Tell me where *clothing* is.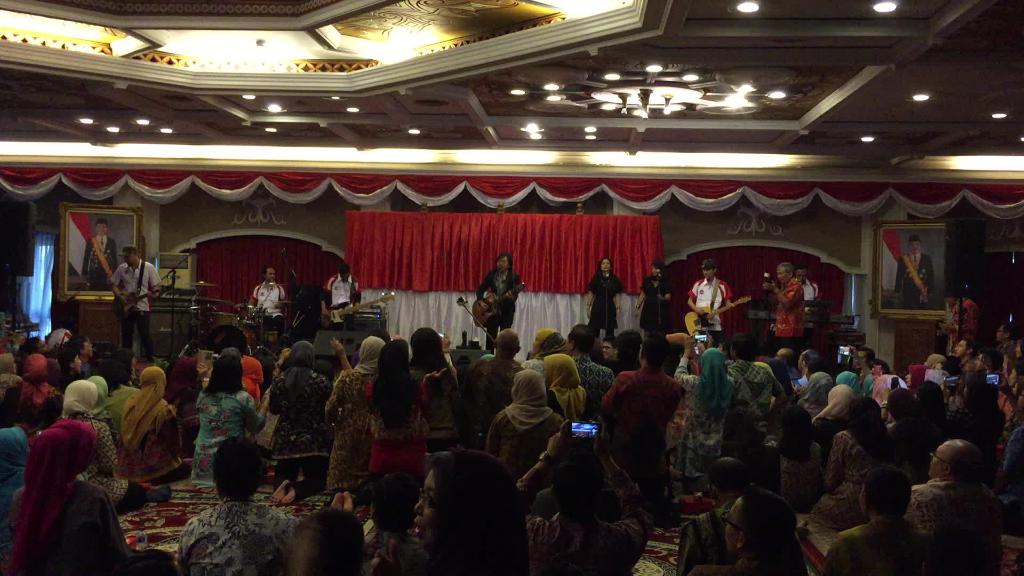
*clothing* is at pyautogui.locateOnScreen(79, 236, 118, 287).
